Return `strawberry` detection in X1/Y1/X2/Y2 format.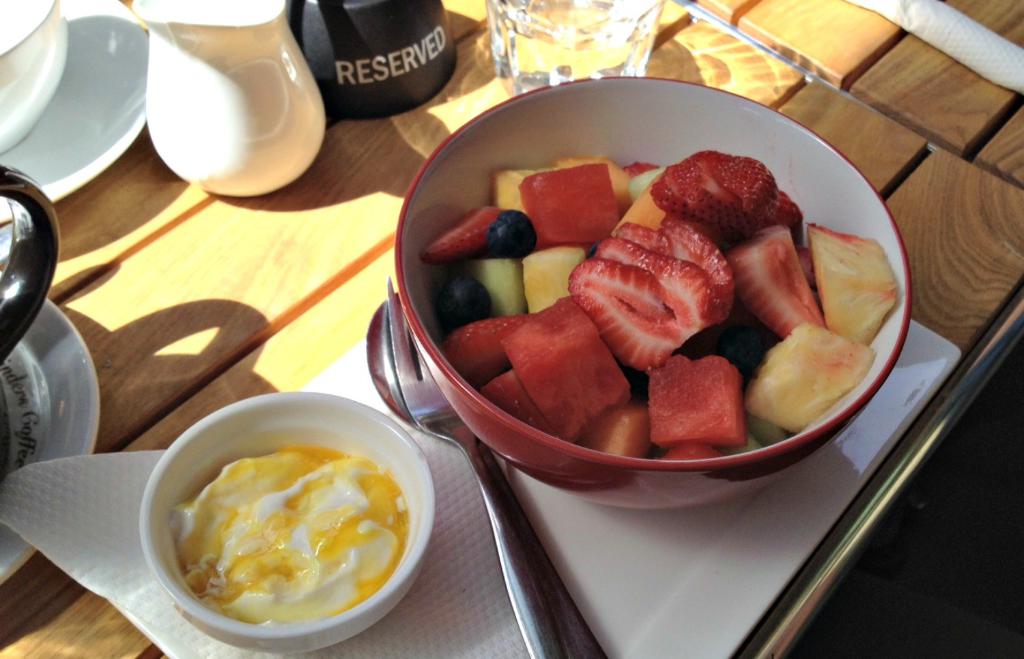
586/237/719/344.
